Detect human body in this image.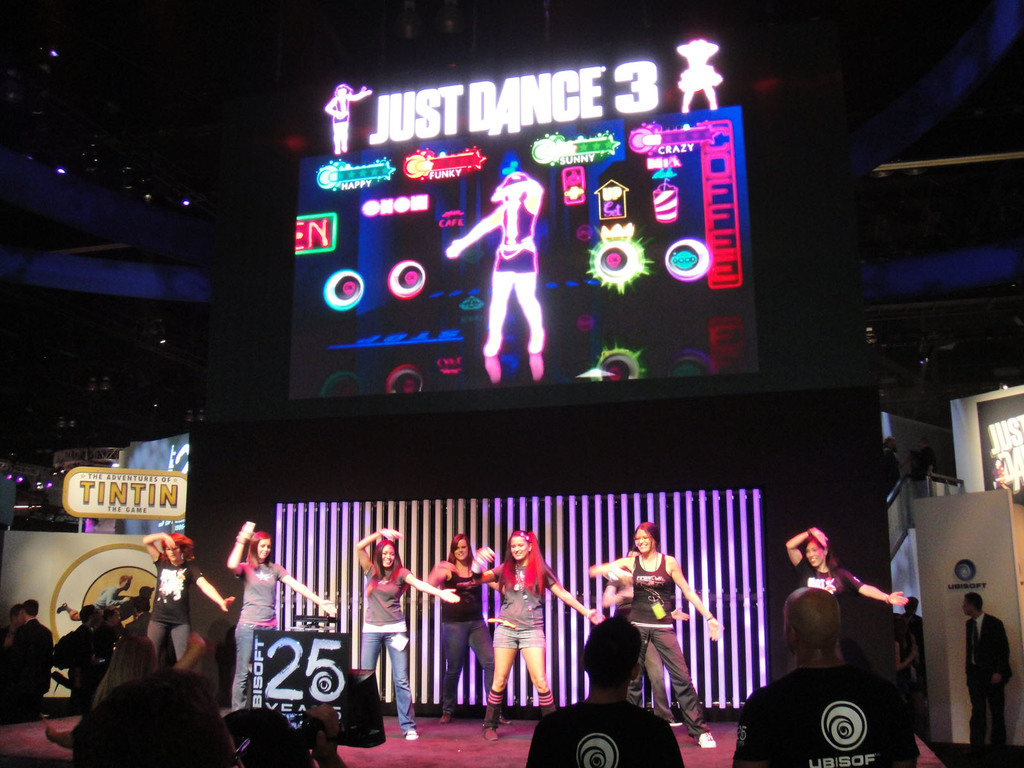
Detection: (left=470, top=579, right=609, bottom=728).
